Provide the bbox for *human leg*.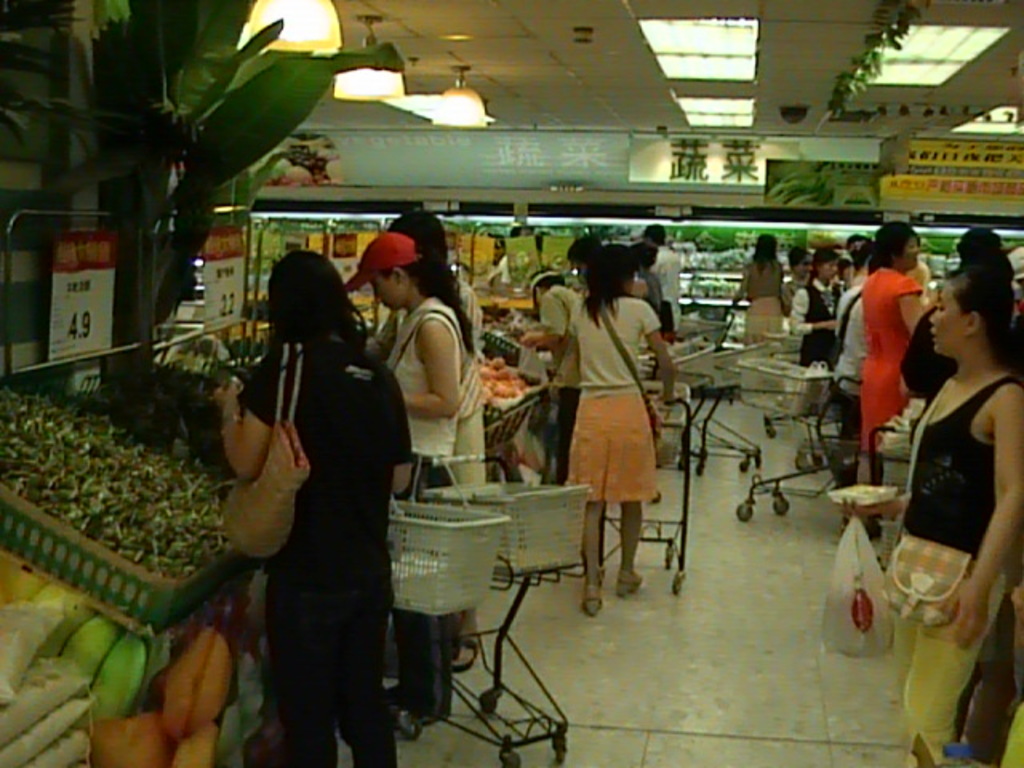
detection(398, 458, 458, 720).
